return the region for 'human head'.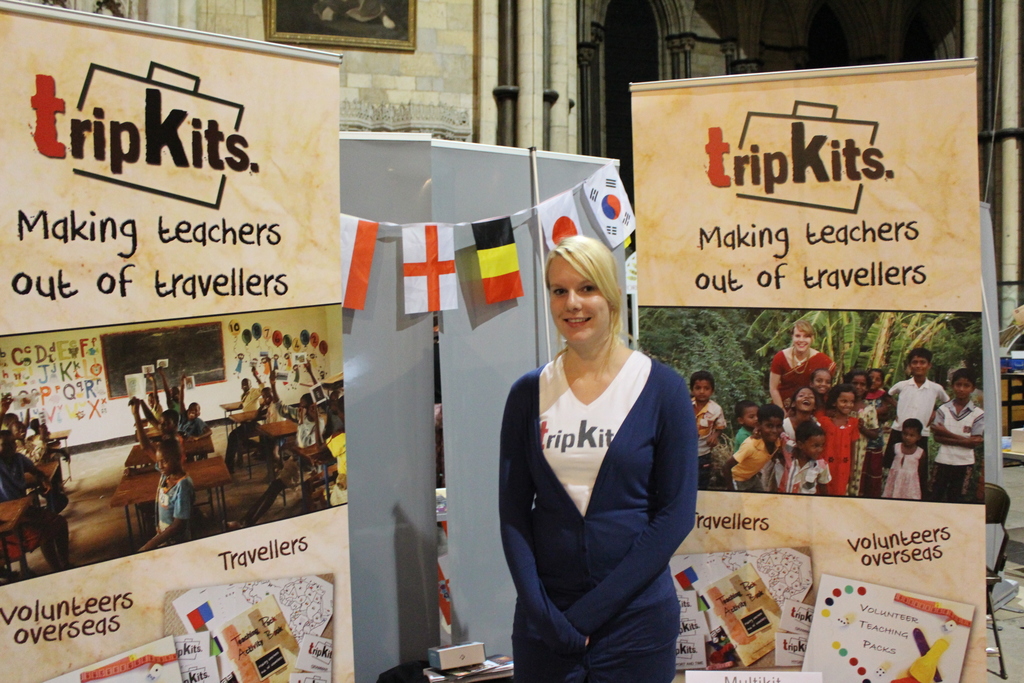
select_region(908, 352, 934, 378).
